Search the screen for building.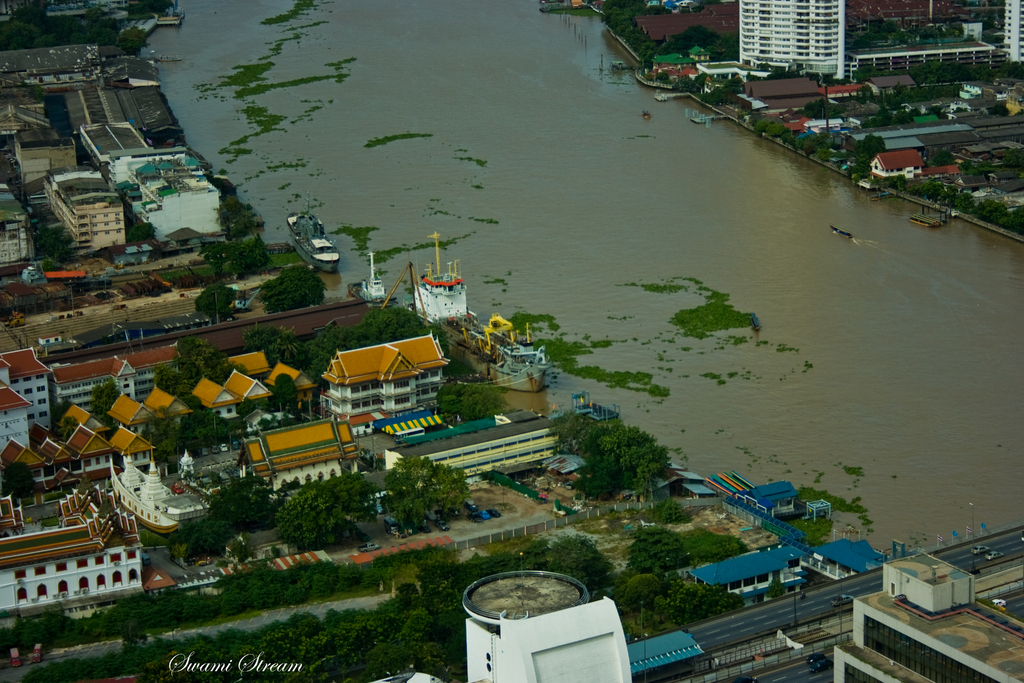
Found at Rect(740, 0, 845, 79).
